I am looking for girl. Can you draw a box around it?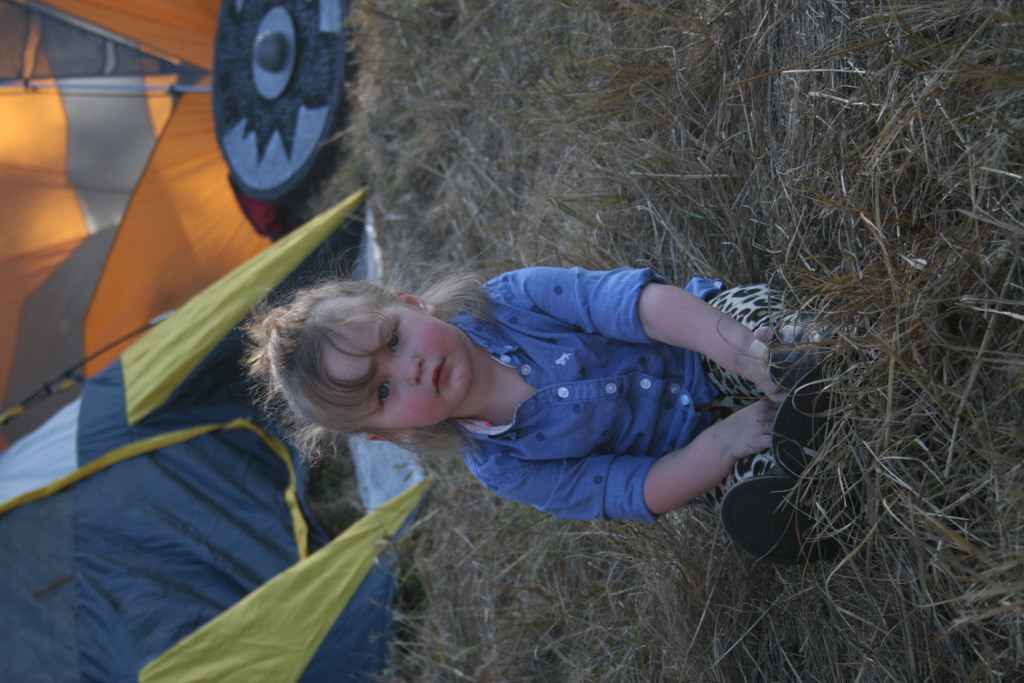
Sure, the bounding box is rect(242, 252, 861, 566).
